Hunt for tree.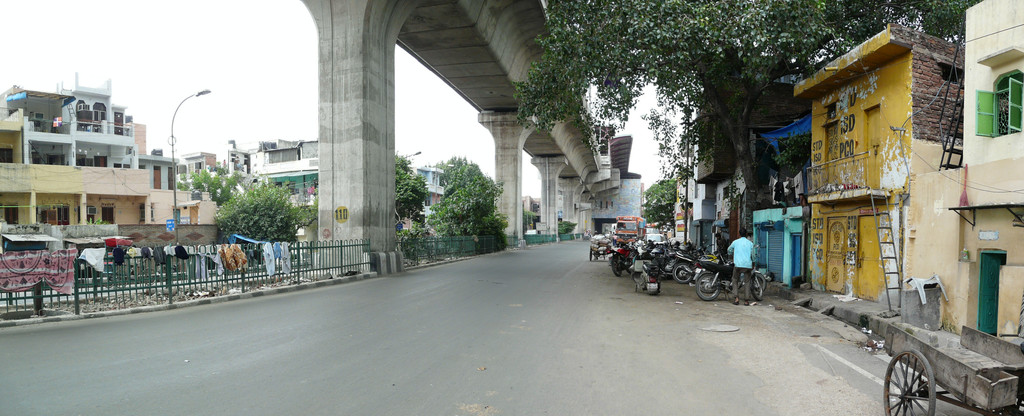
Hunted down at rect(415, 128, 508, 249).
